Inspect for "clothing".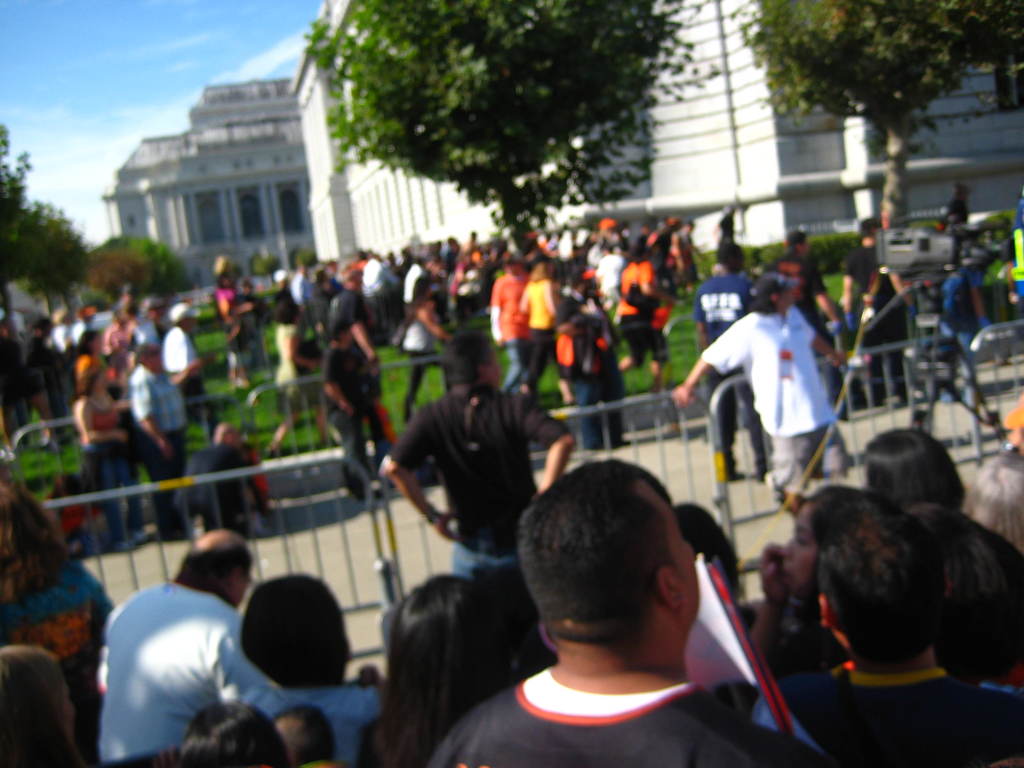
Inspection: (422, 663, 824, 767).
